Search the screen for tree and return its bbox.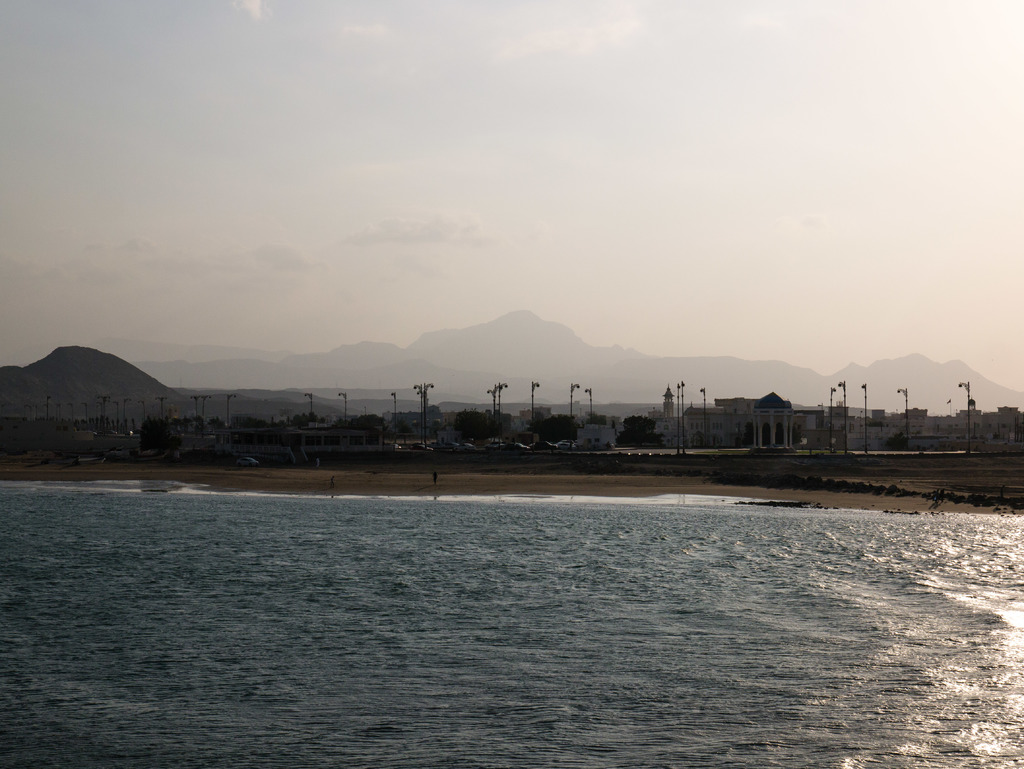
Found: <box>612,416,657,449</box>.
